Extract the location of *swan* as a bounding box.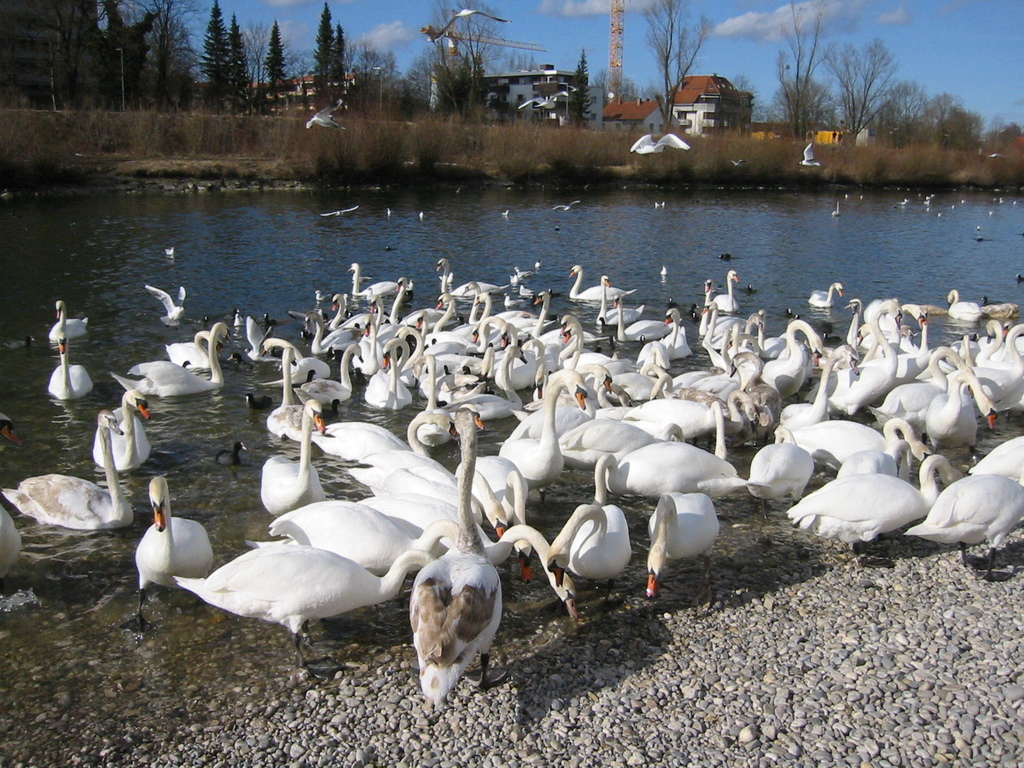
region(801, 300, 904, 419).
